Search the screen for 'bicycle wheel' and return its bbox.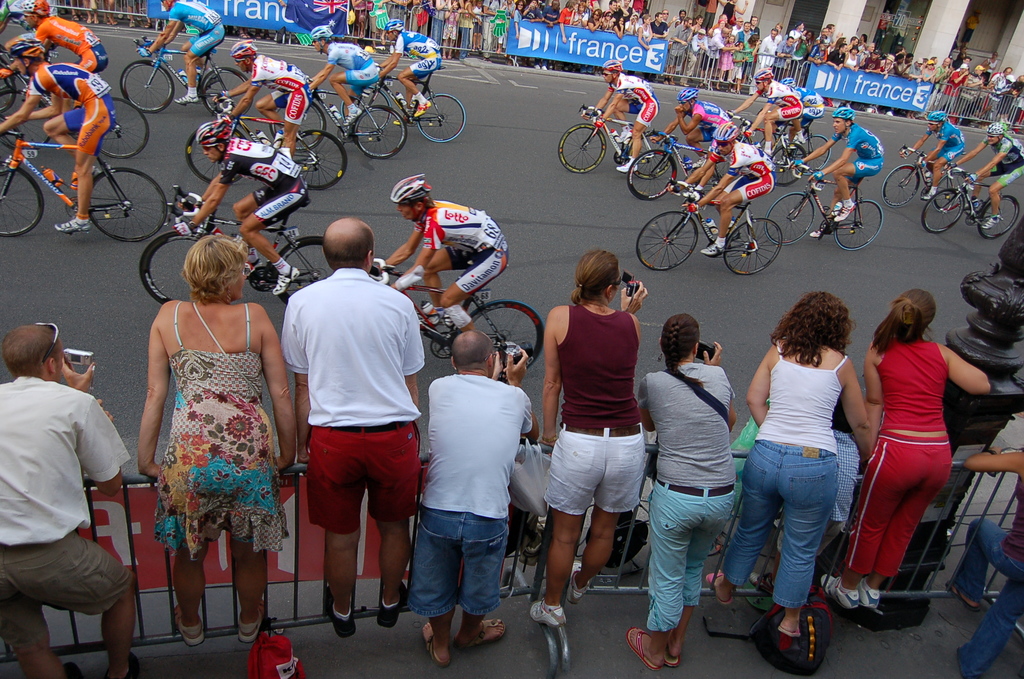
Found: region(269, 236, 332, 310).
